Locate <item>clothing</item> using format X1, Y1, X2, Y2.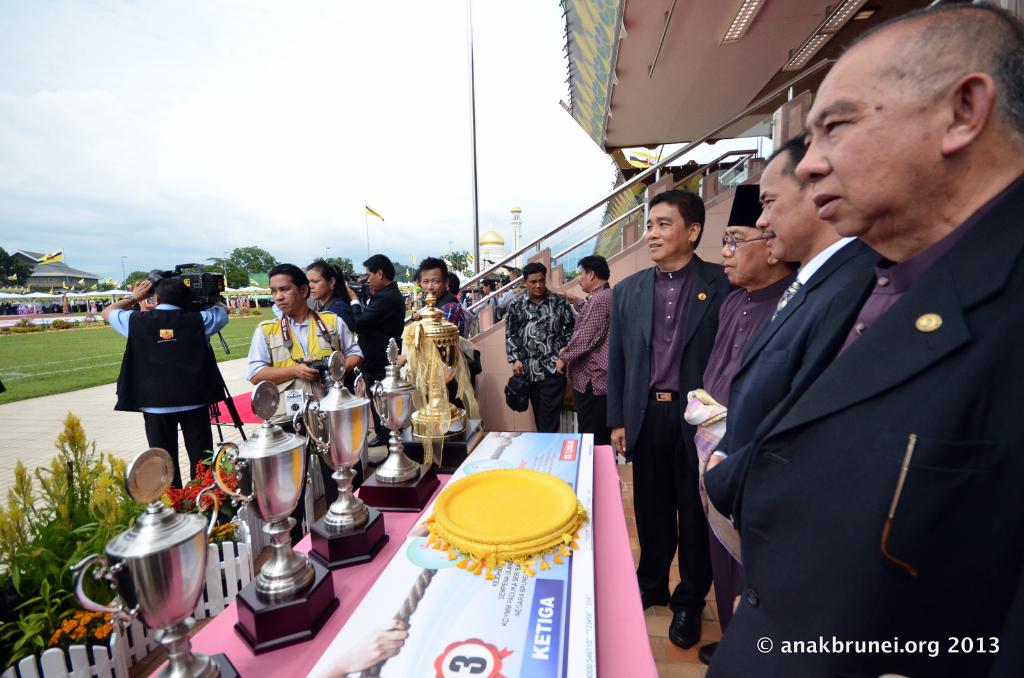
112, 306, 214, 404.
